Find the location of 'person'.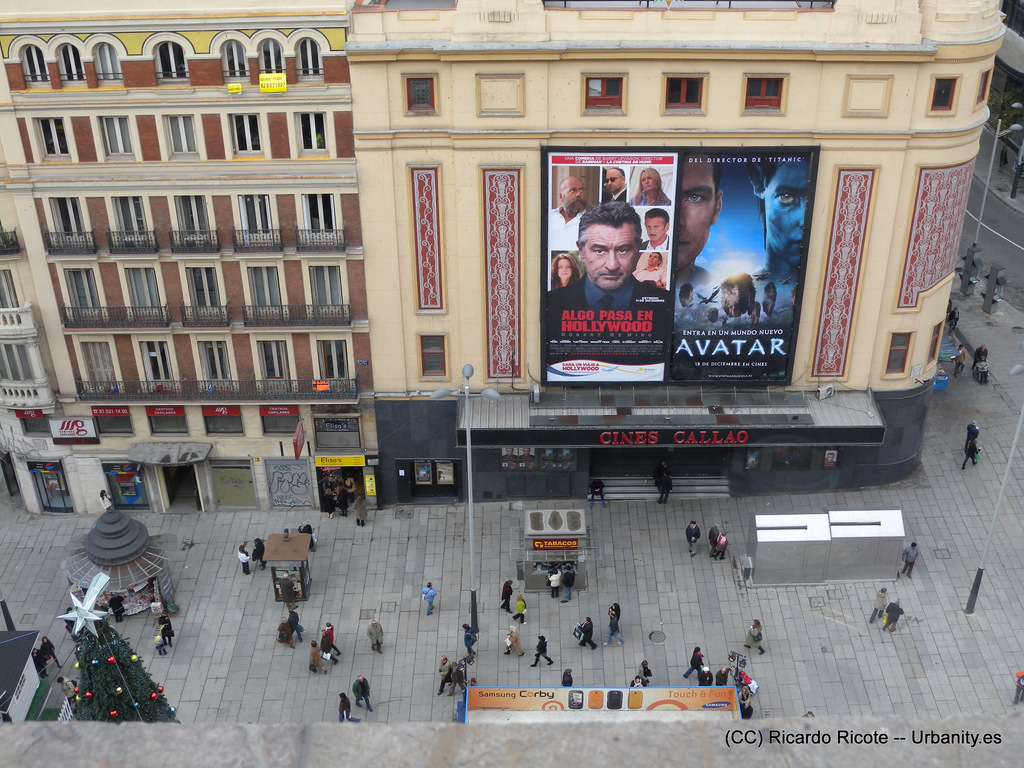
Location: [63, 604, 76, 630].
